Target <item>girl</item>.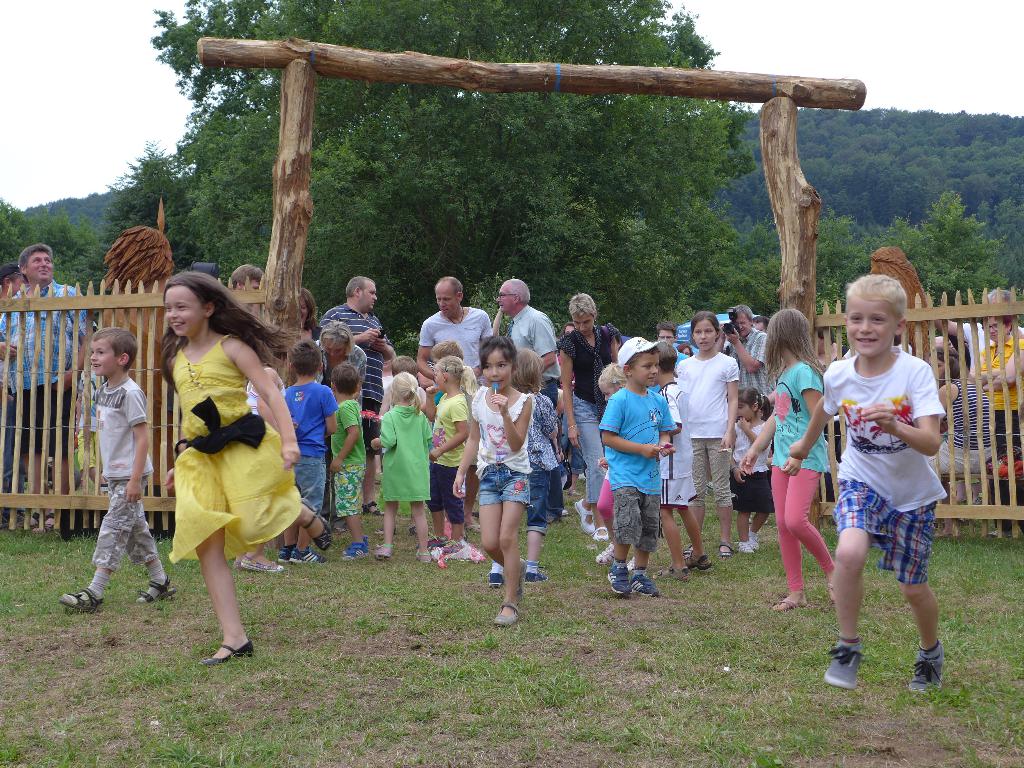
Target region: box=[371, 371, 432, 564].
